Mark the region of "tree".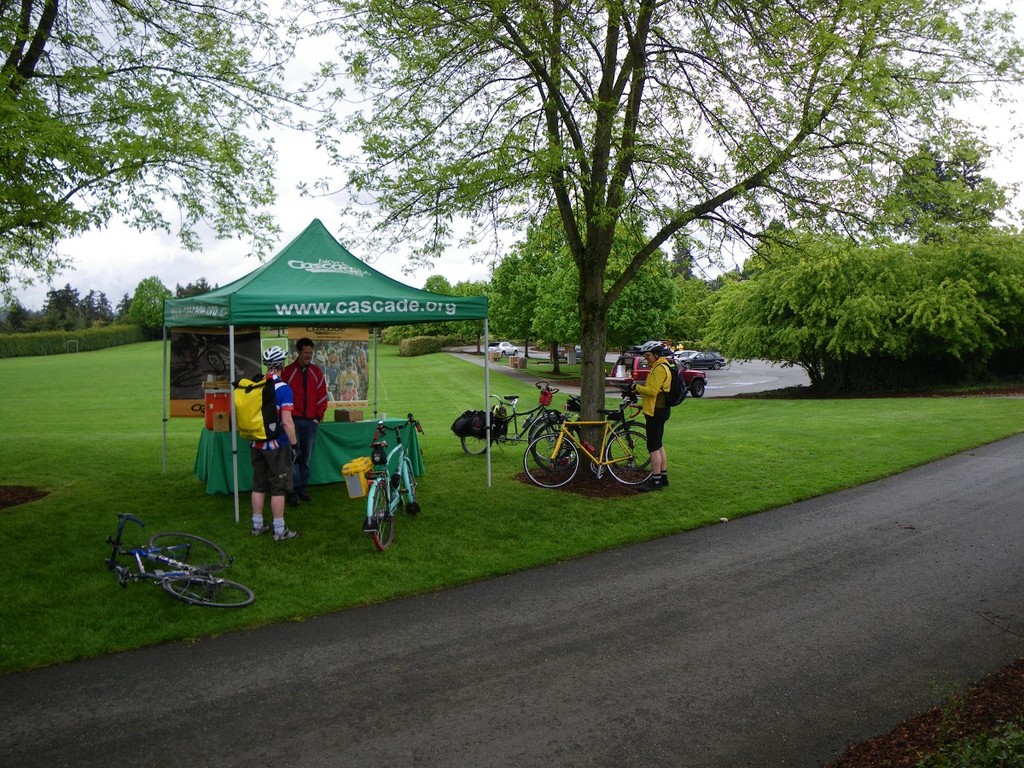
Region: l=118, t=284, r=137, b=324.
